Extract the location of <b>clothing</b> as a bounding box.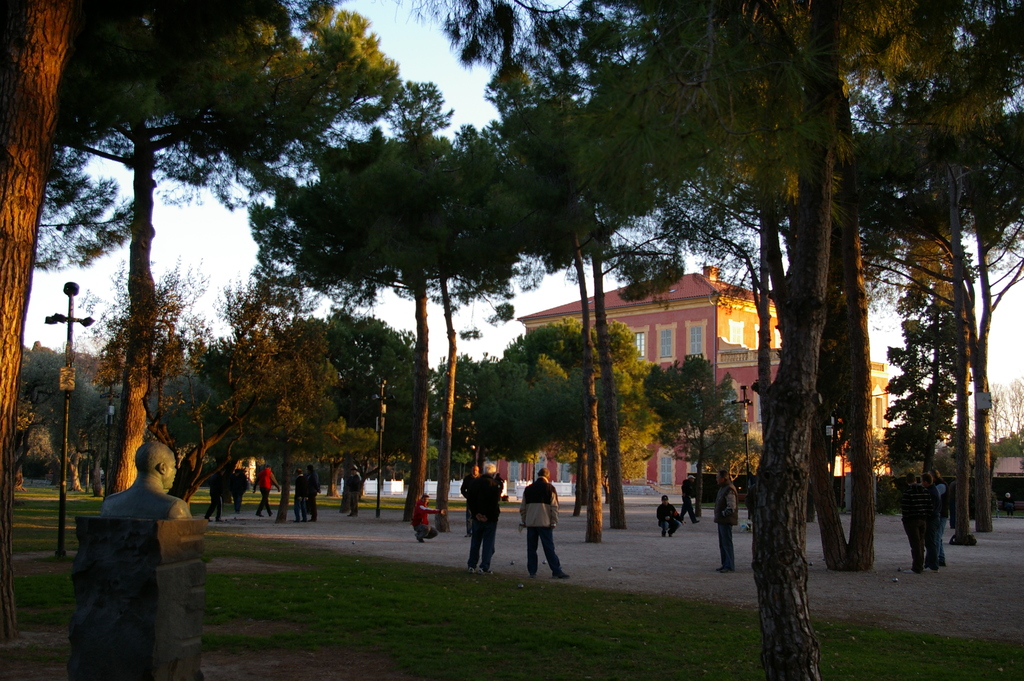
locate(917, 483, 938, 561).
